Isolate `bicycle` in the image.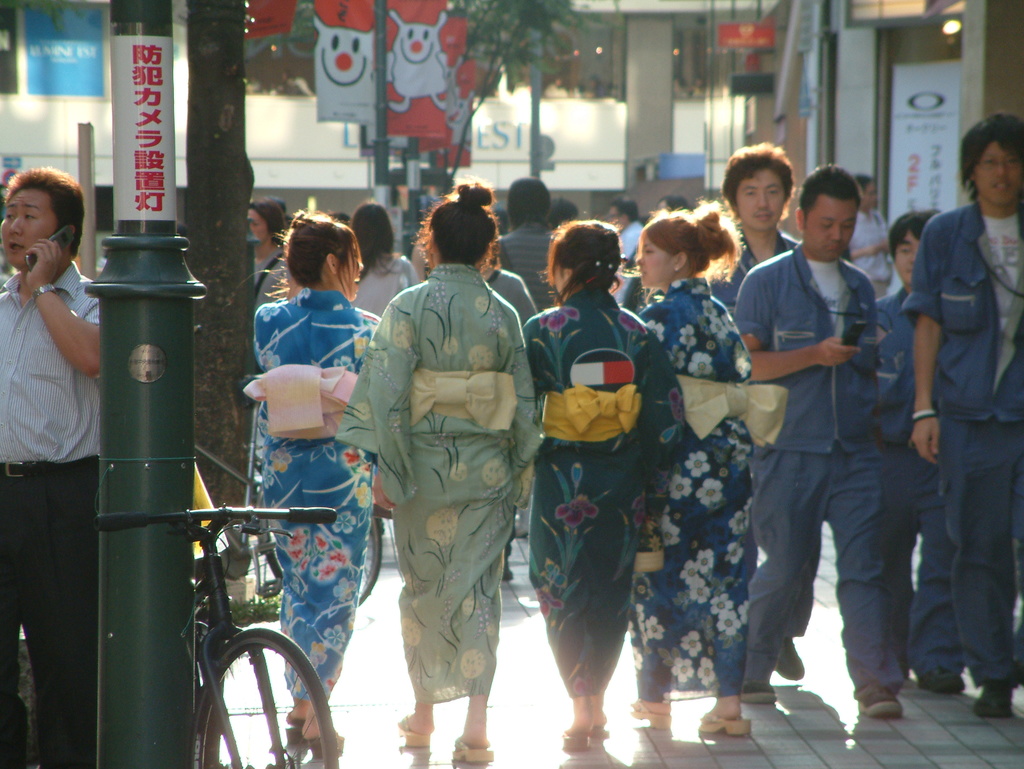
Isolated region: <bbox>351, 453, 387, 608</bbox>.
